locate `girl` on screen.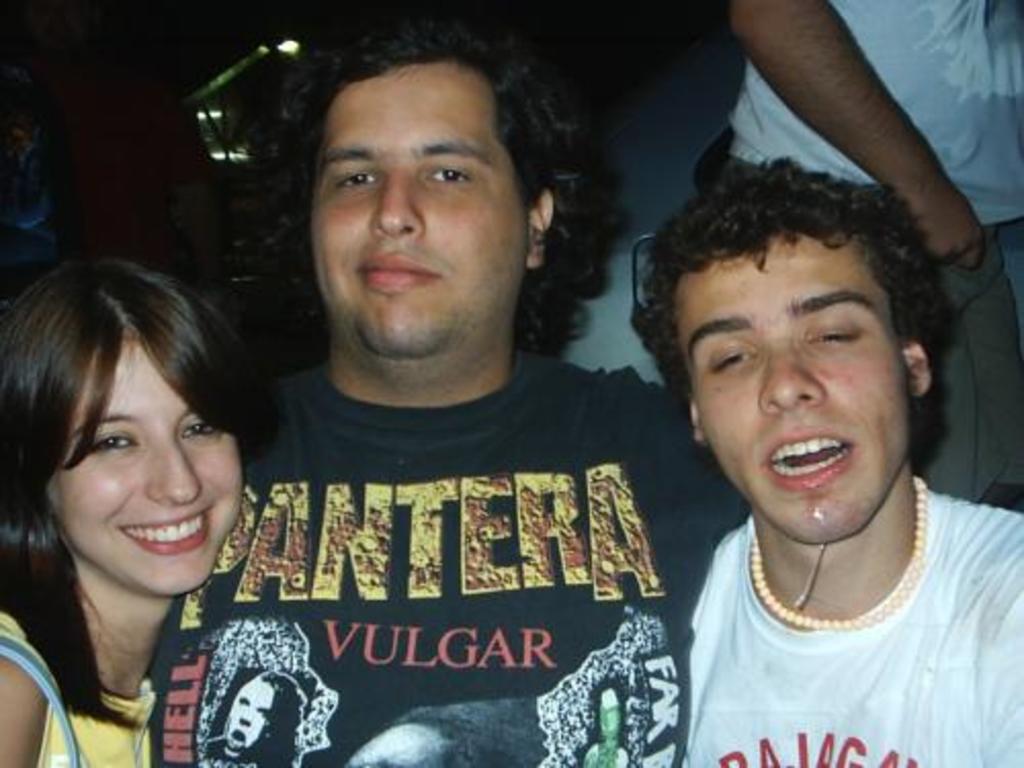
On screen at locate(0, 256, 262, 766).
